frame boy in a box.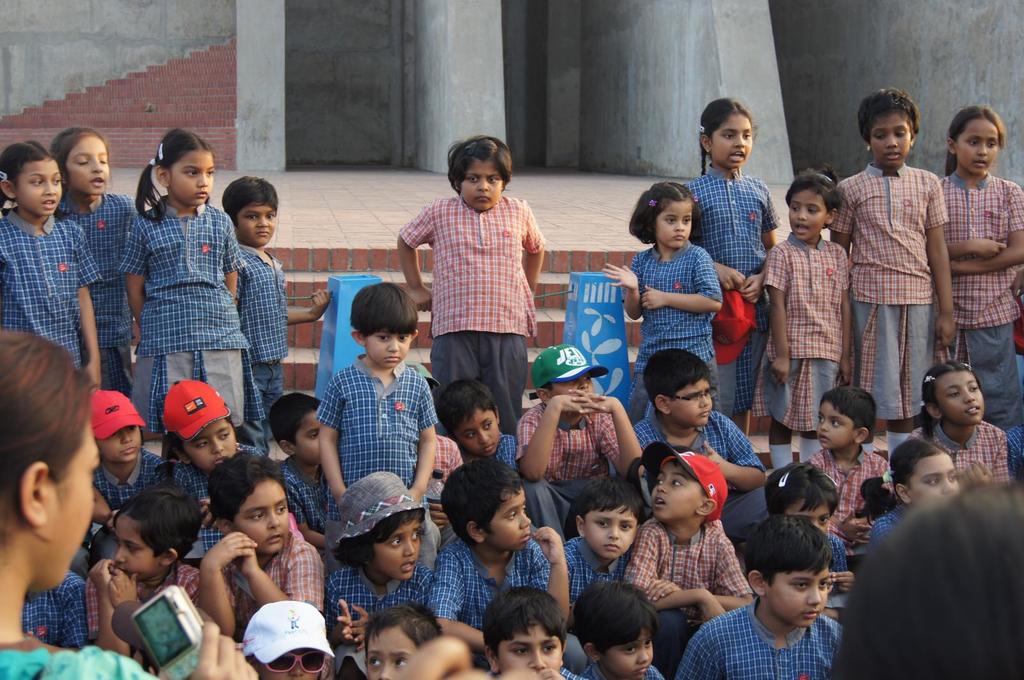
(665,519,847,679).
